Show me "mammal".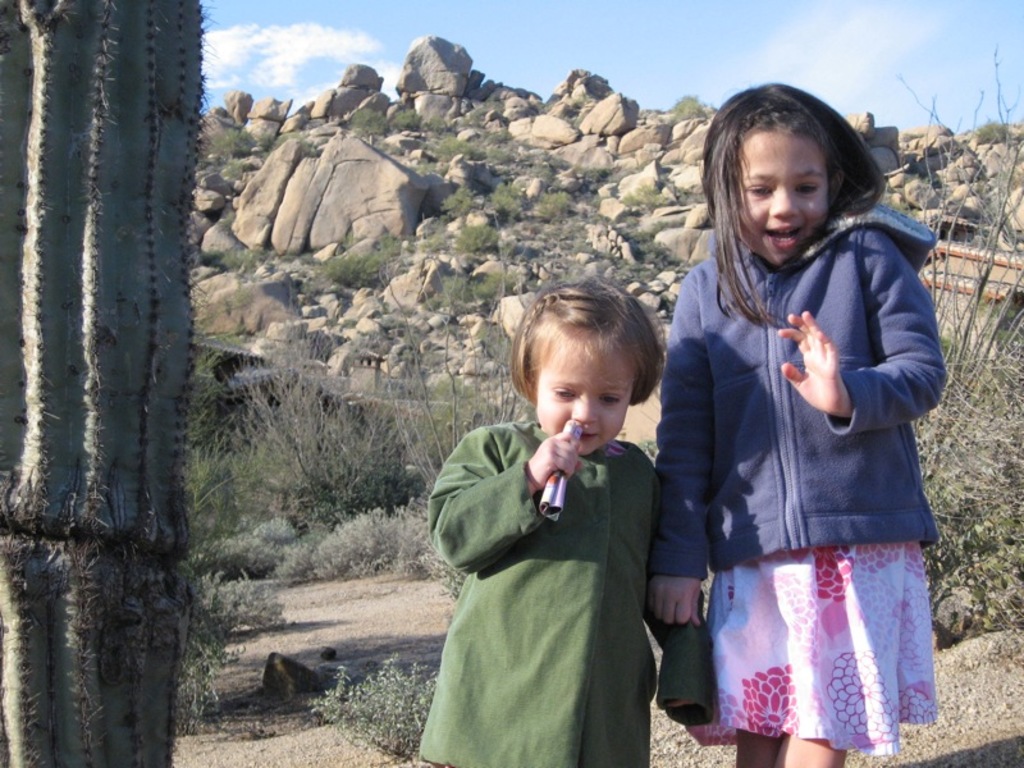
"mammal" is here: bbox=[413, 288, 717, 767].
